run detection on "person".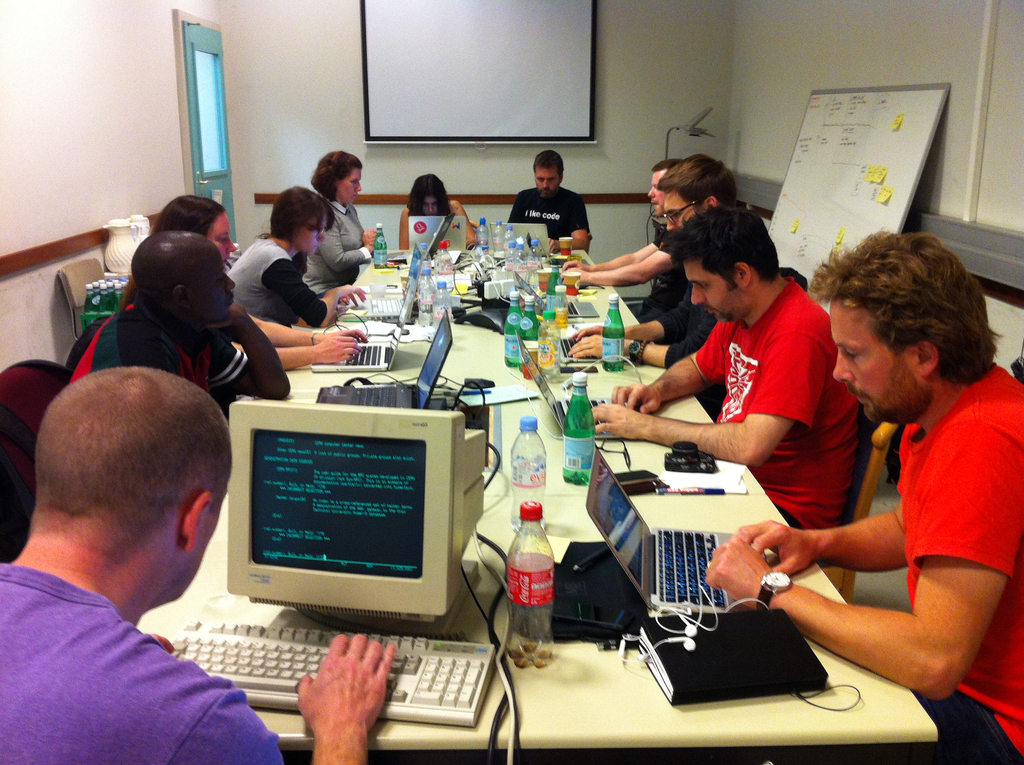
Result: select_region(224, 186, 362, 330).
